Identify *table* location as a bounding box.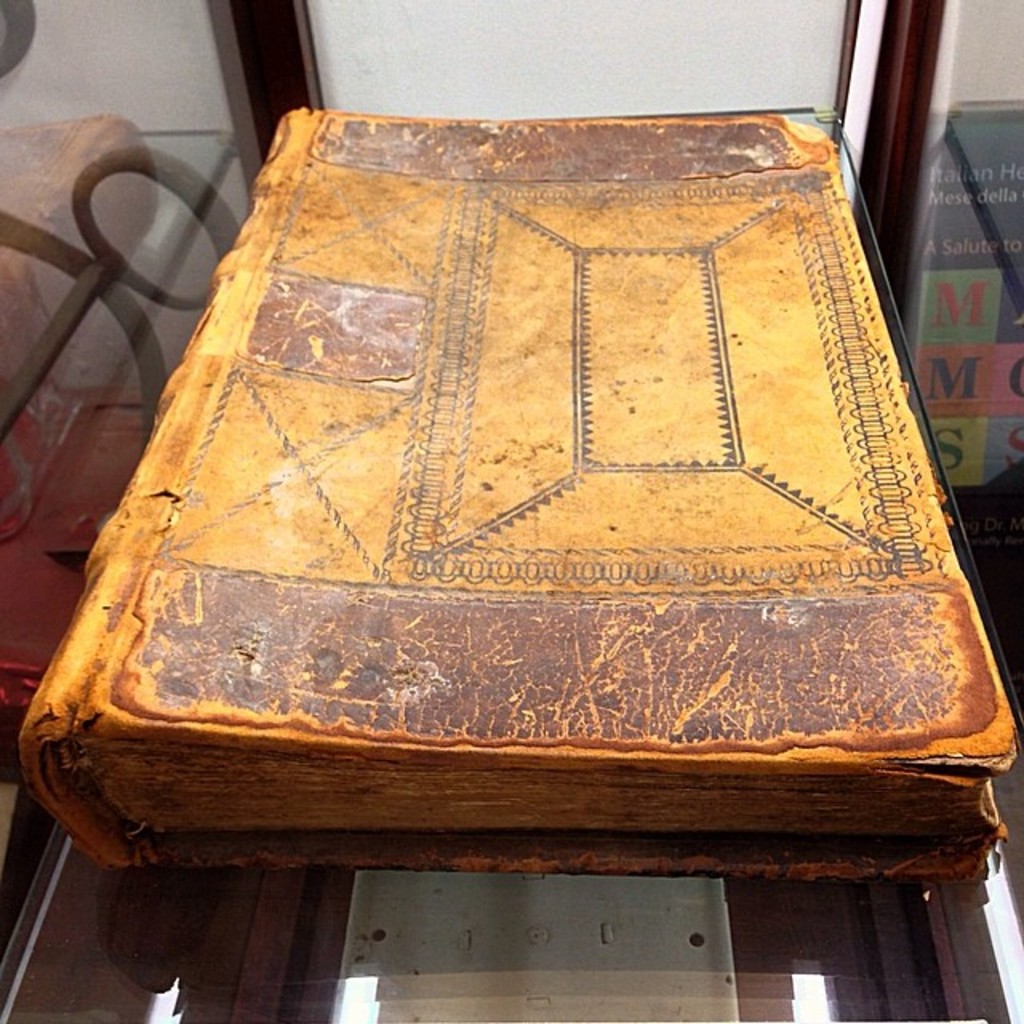
locate(0, 0, 1018, 1022).
